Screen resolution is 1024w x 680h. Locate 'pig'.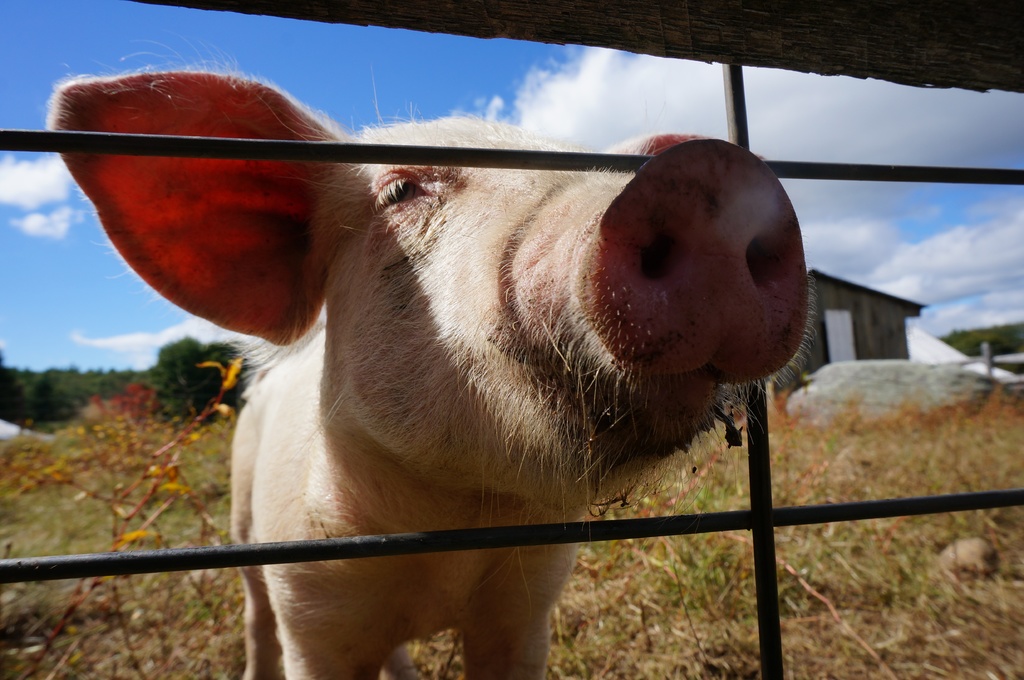
44/40/814/679.
